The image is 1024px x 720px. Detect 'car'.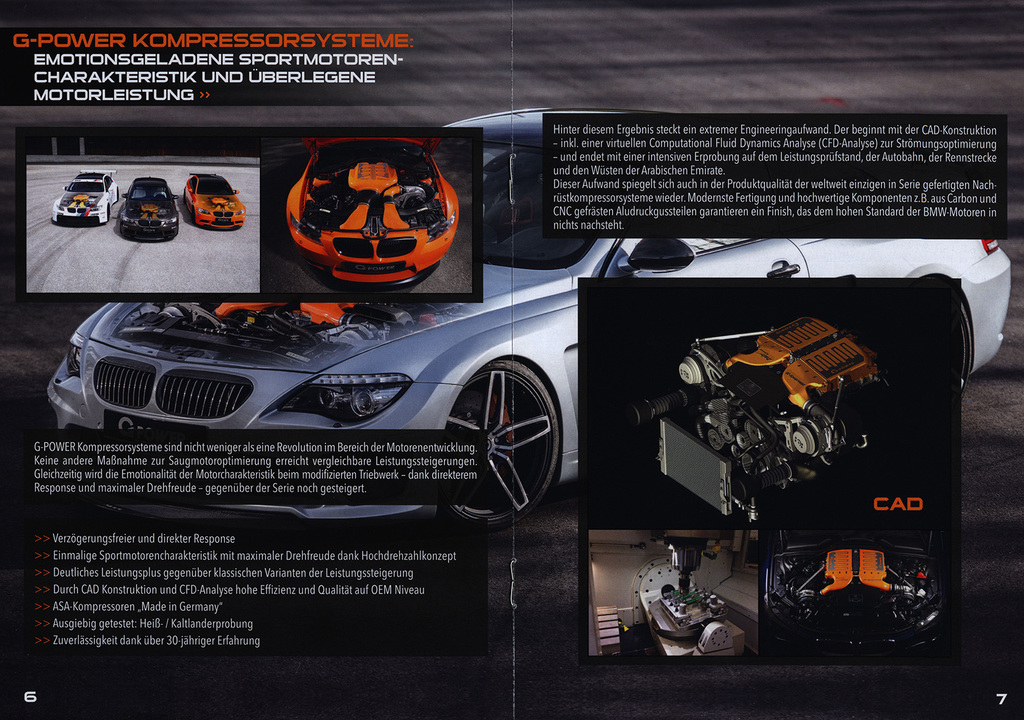
Detection: (51,170,116,226).
